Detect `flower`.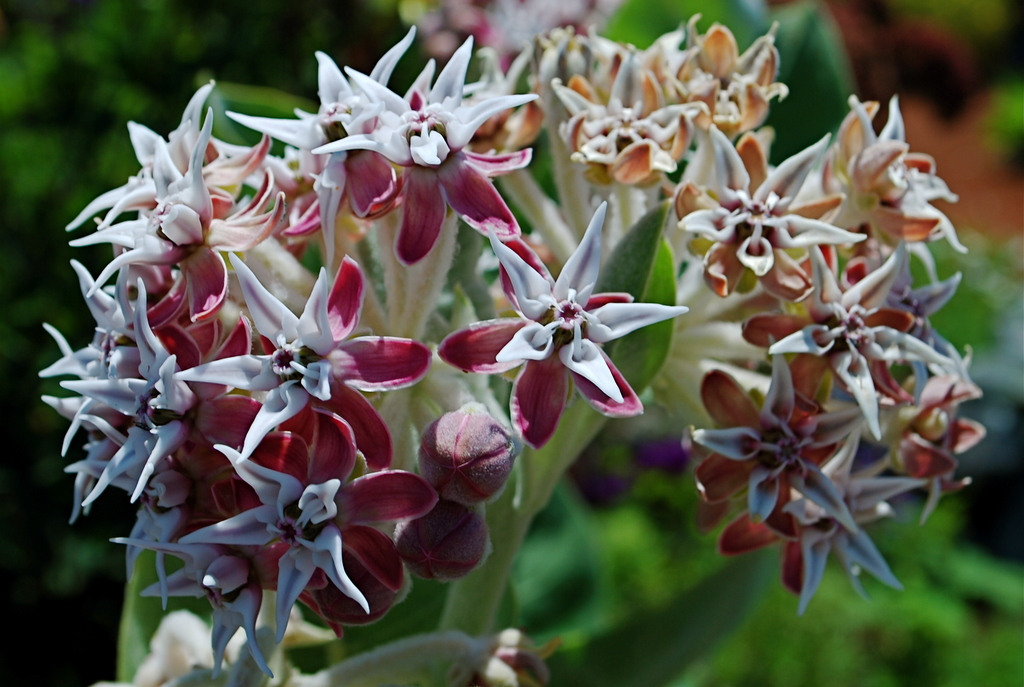
Detected at [x1=446, y1=627, x2=562, y2=686].
